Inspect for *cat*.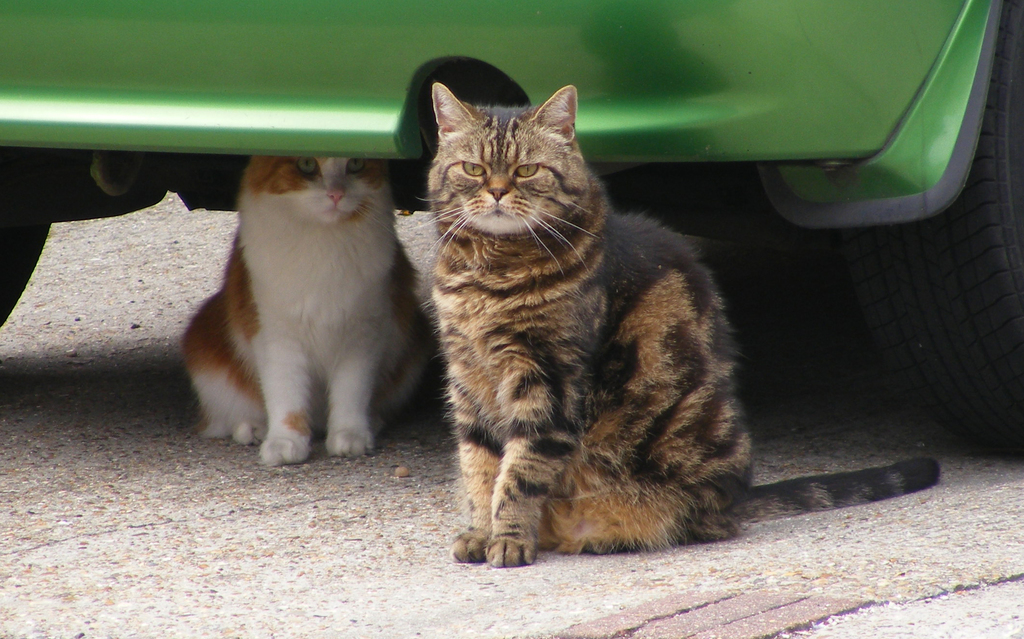
Inspection: box=[175, 156, 435, 467].
